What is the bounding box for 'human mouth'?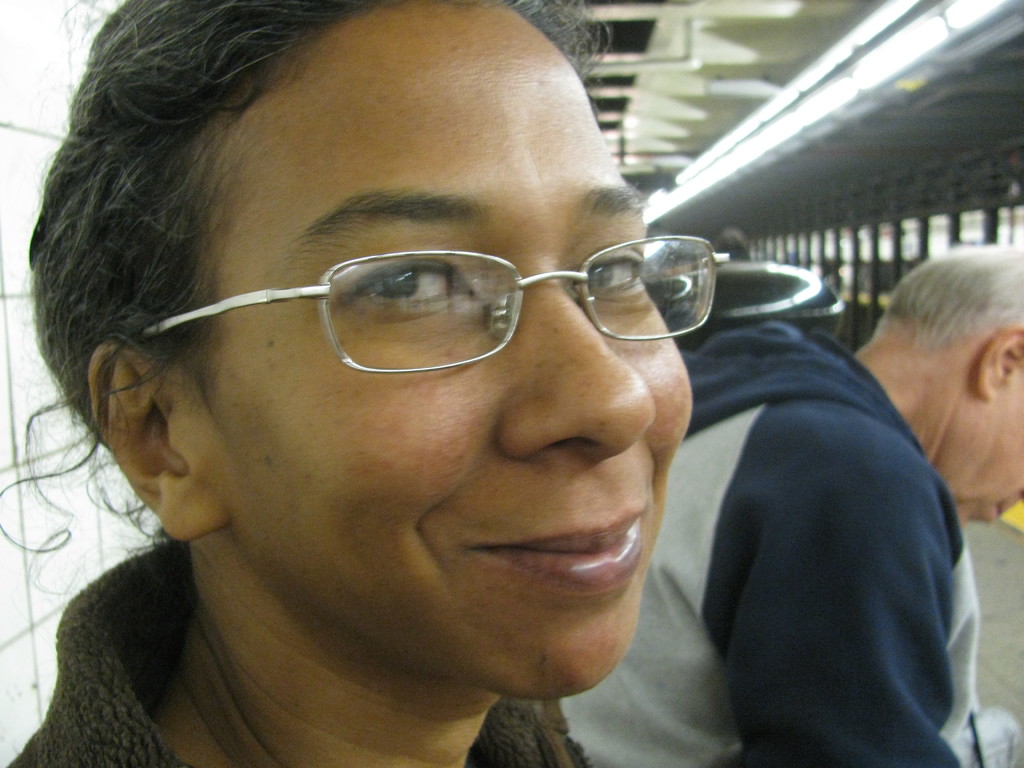
<bbox>989, 497, 1005, 524</bbox>.
